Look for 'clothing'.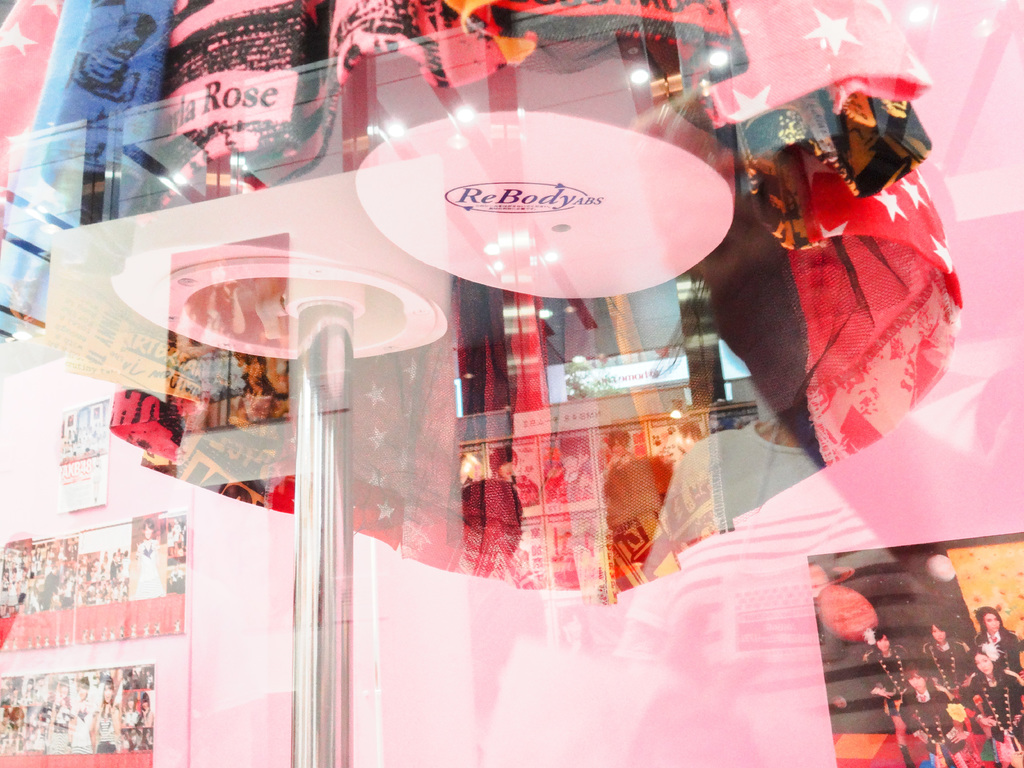
Found: detection(861, 641, 915, 718).
